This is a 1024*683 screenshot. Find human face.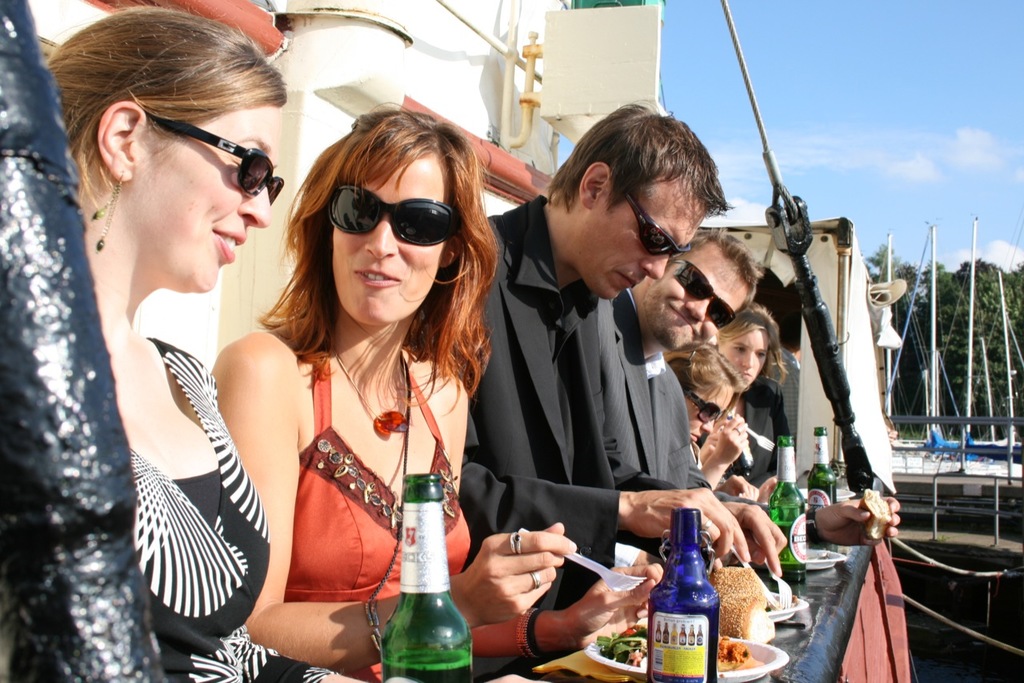
Bounding box: detection(331, 144, 455, 317).
